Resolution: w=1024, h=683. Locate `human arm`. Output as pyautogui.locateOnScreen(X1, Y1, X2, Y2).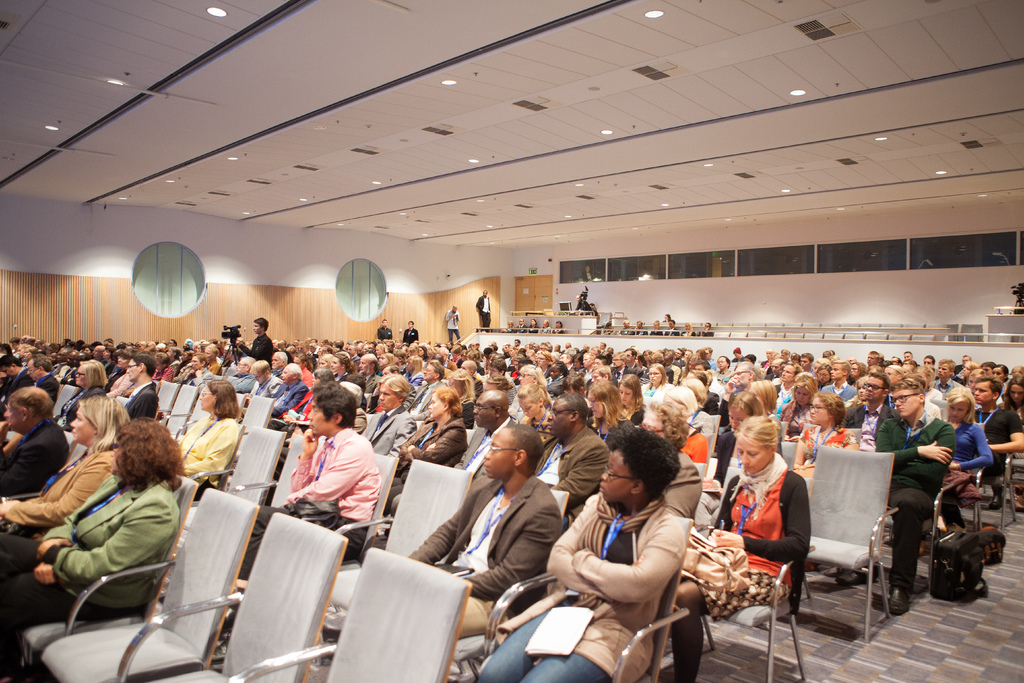
pyautogui.locateOnScreen(870, 420, 956, 467).
